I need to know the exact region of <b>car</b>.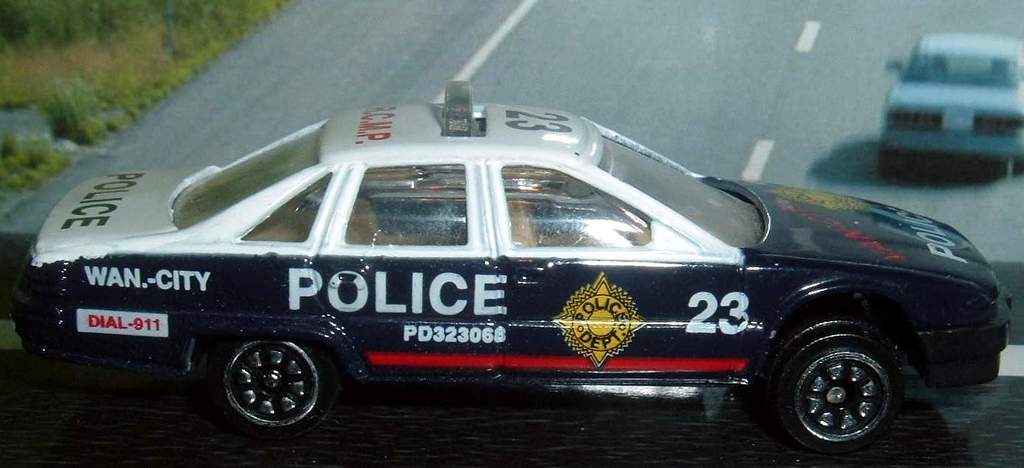
Region: <box>10,75,1009,453</box>.
